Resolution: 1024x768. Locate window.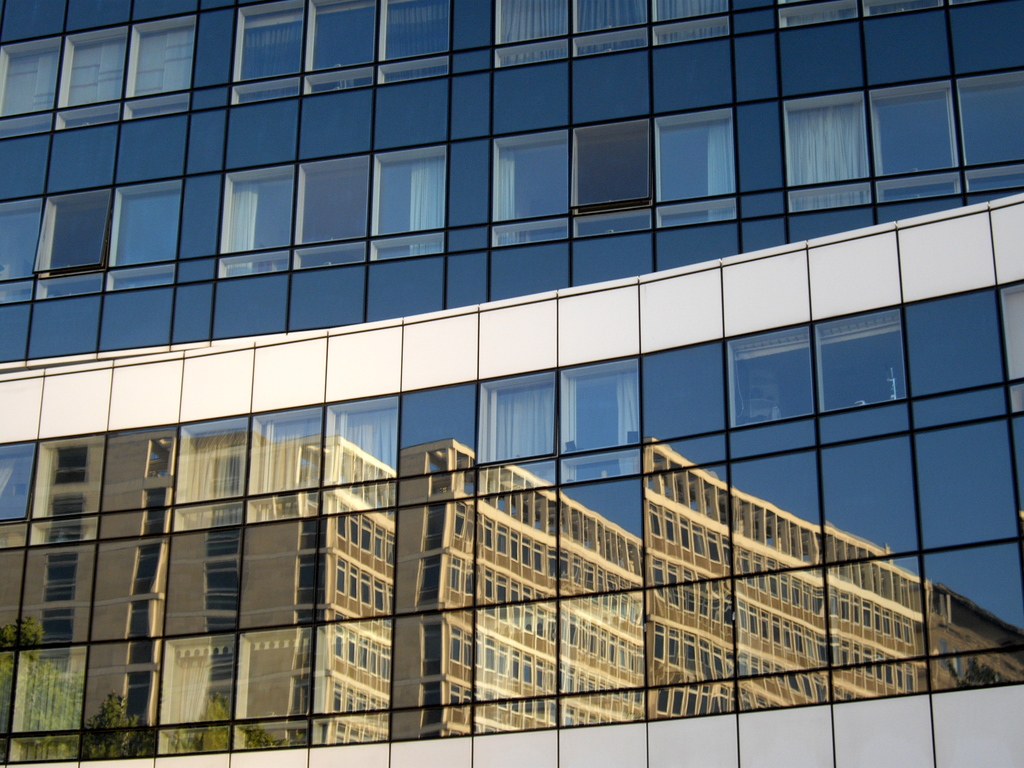
select_region(56, 20, 126, 113).
